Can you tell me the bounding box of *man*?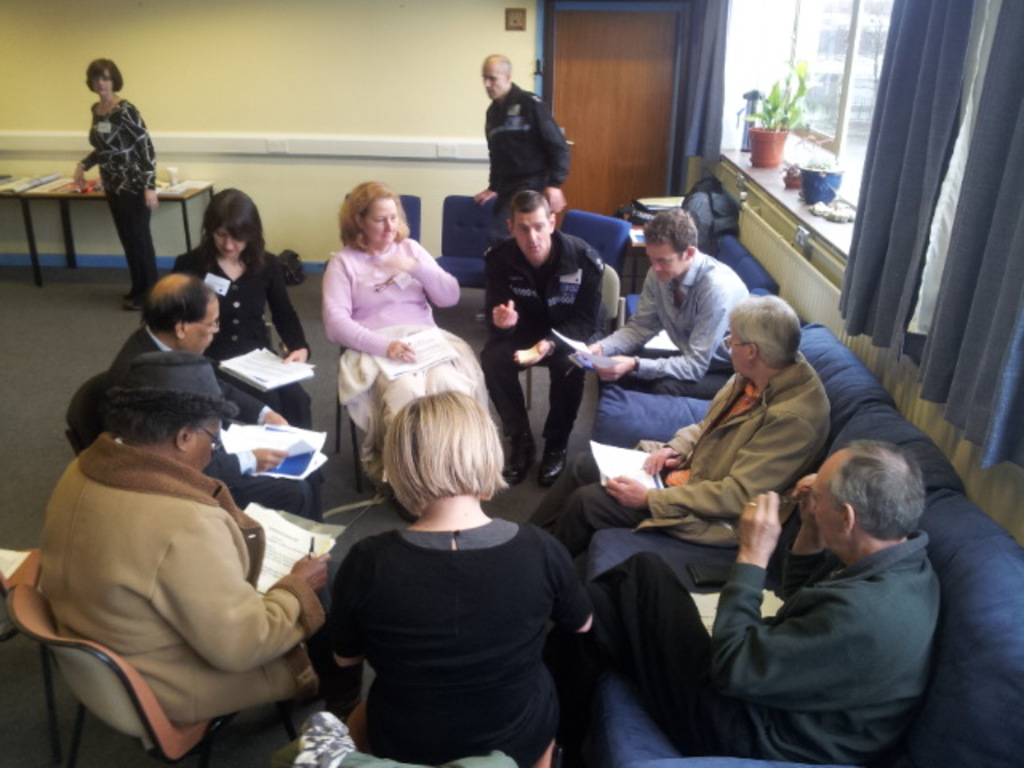
[x1=578, y1=206, x2=747, y2=400].
